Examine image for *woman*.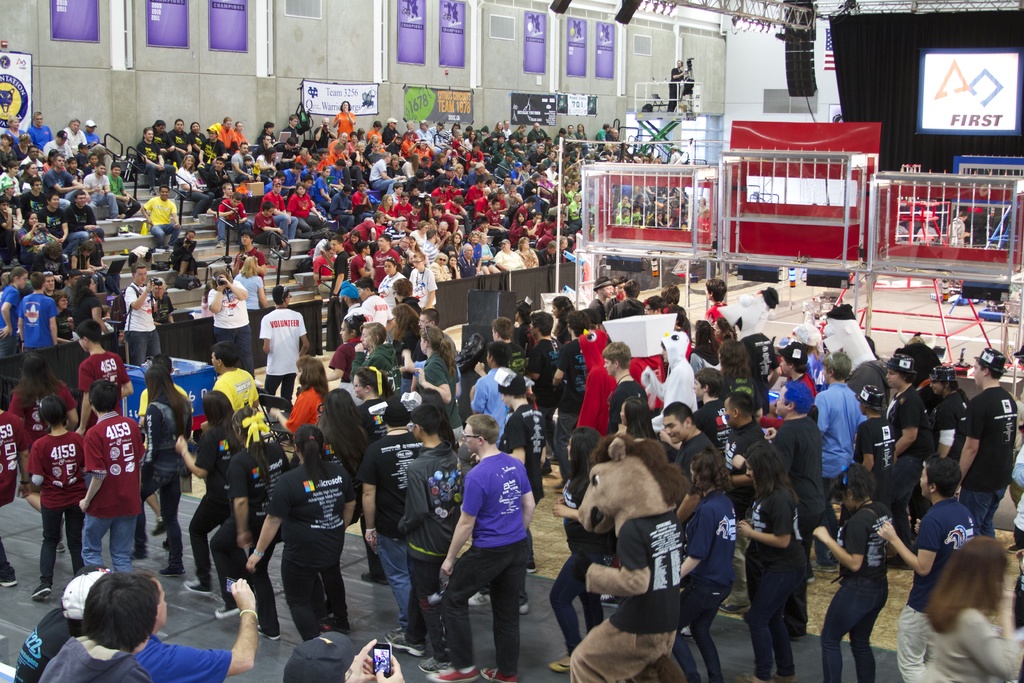
Examination result: rect(255, 149, 280, 184).
